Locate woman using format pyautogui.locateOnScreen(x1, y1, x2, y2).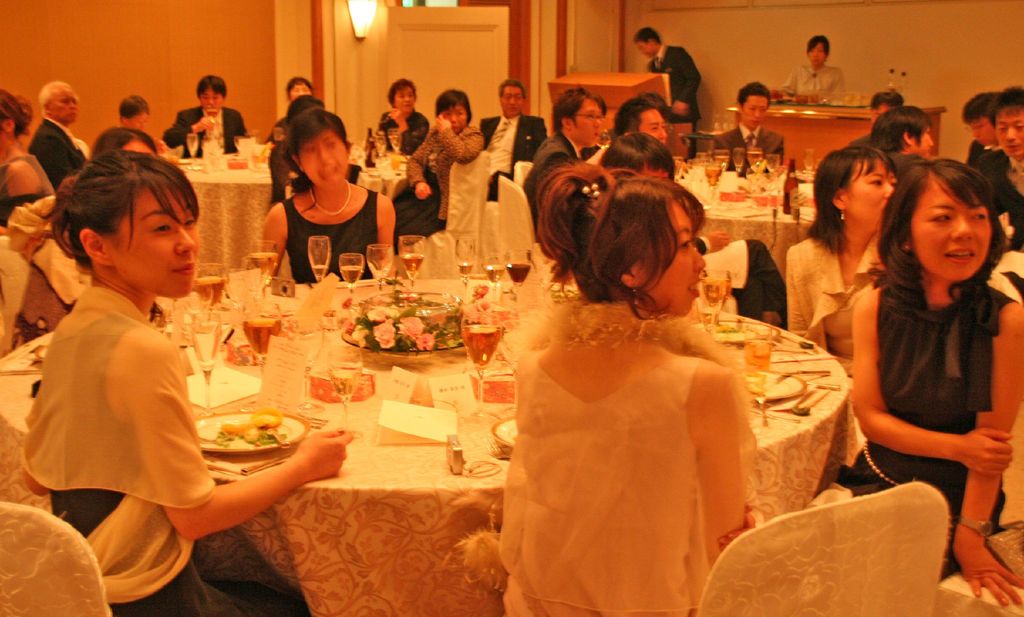
pyautogui.locateOnScreen(845, 158, 1023, 613).
